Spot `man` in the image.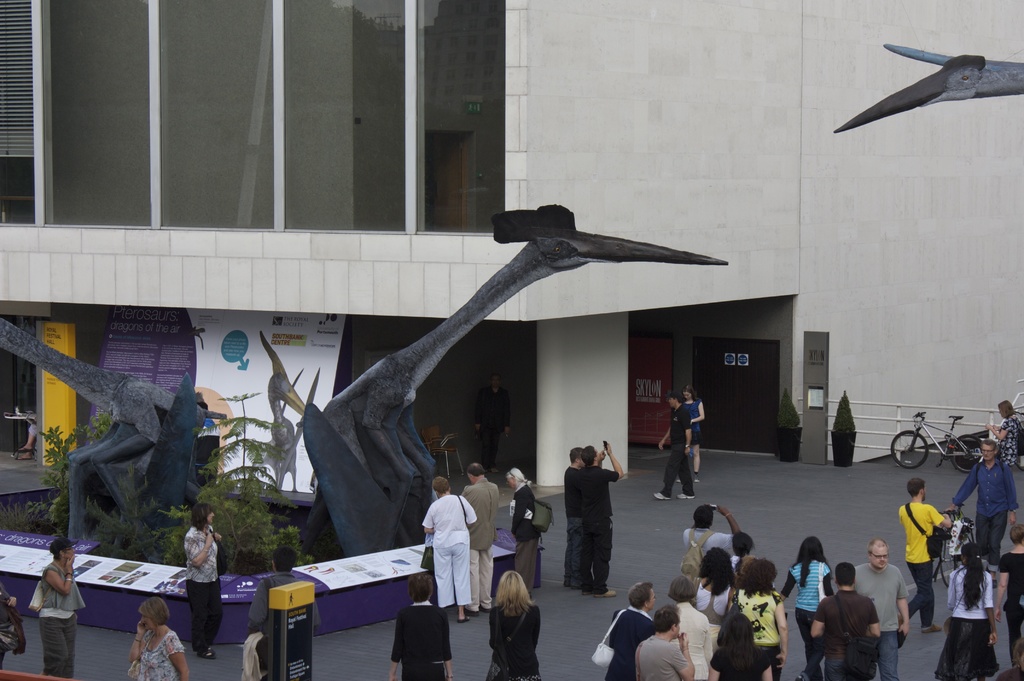
`man` found at crop(244, 548, 324, 669).
